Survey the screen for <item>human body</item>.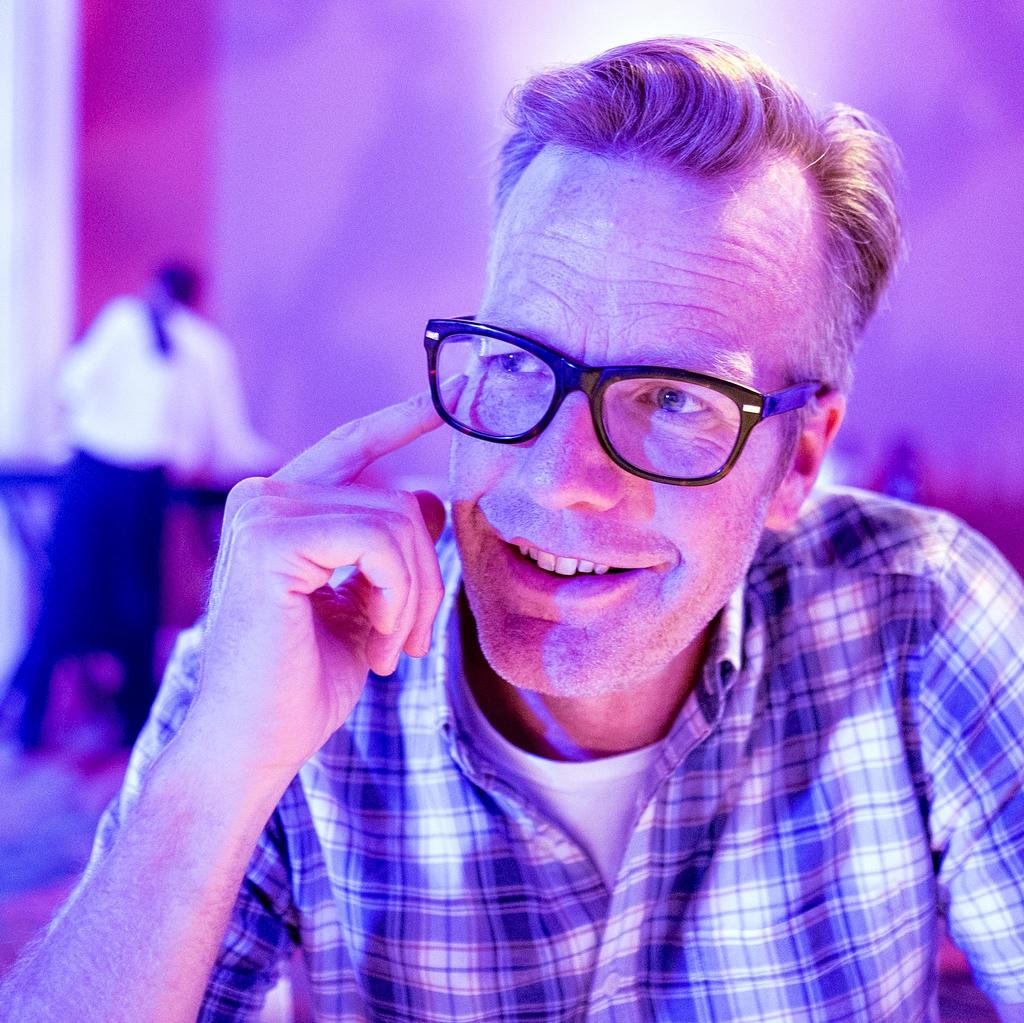
Survey found: bbox=(0, 259, 284, 753).
